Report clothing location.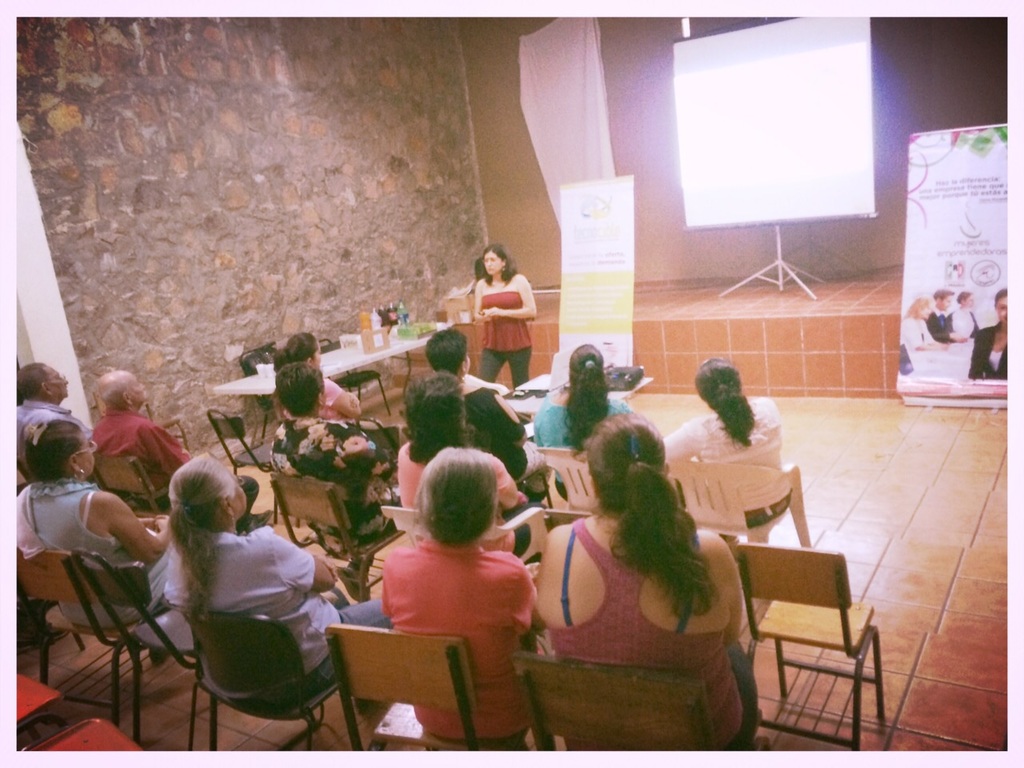
Report: box(475, 283, 533, 389).
